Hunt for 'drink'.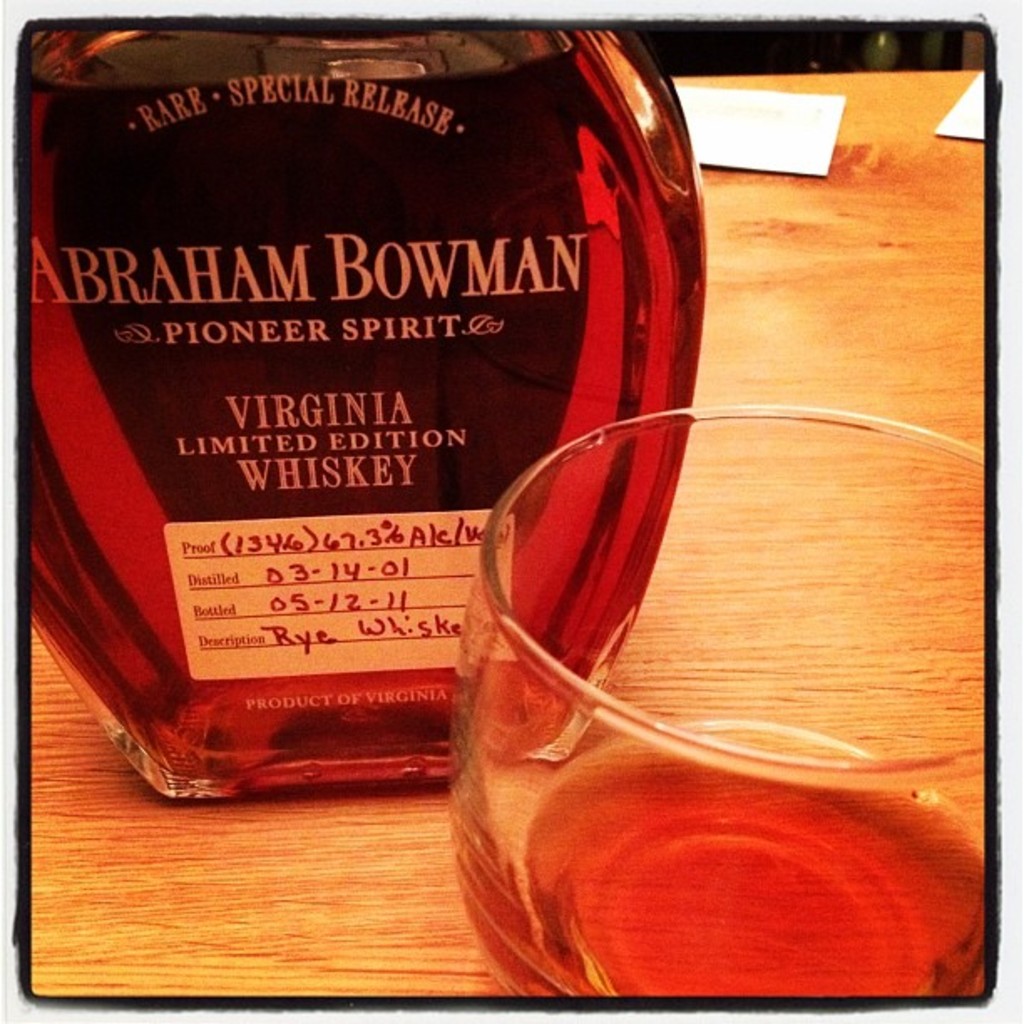
Hunted down at 527, 730, 984, 1001.
